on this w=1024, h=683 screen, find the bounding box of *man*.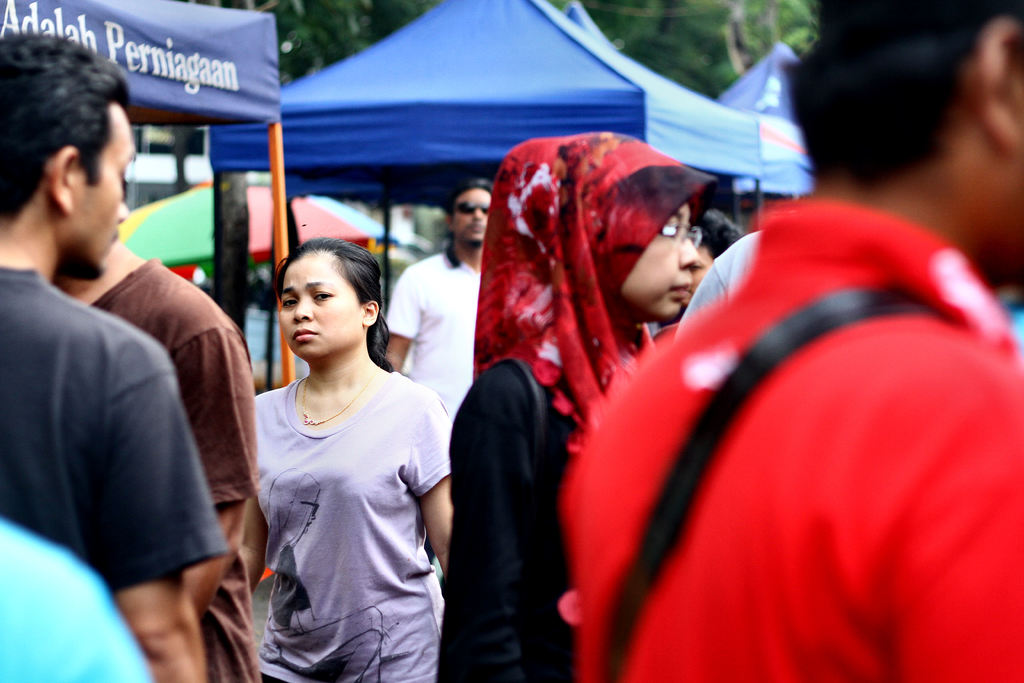
Bounding box: <bbox>52, 168, 262, 682</bbox>.
